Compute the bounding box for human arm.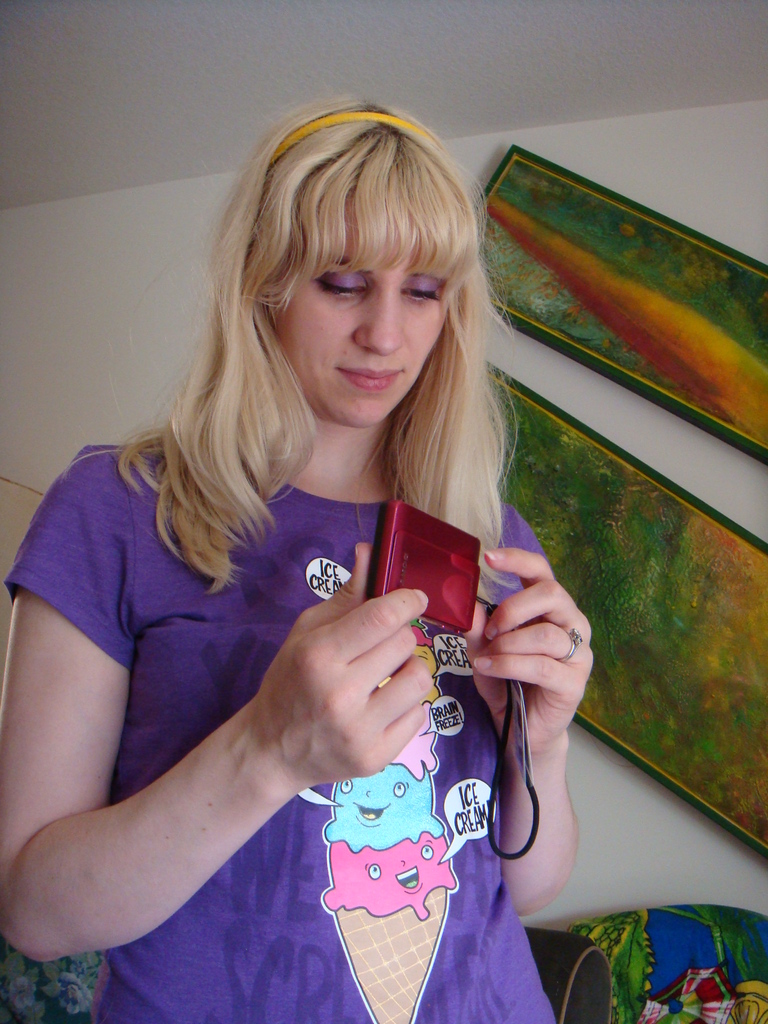
0, 433, 442, 970.
